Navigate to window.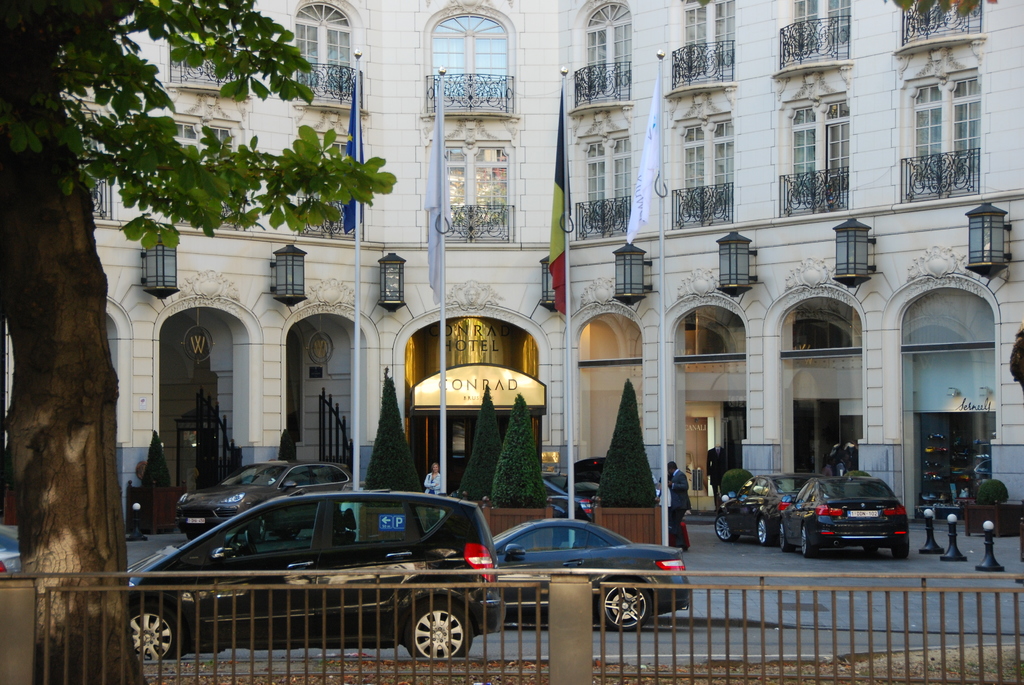
Navigation target: [left=582, top=1, right=629, bottom=100].
